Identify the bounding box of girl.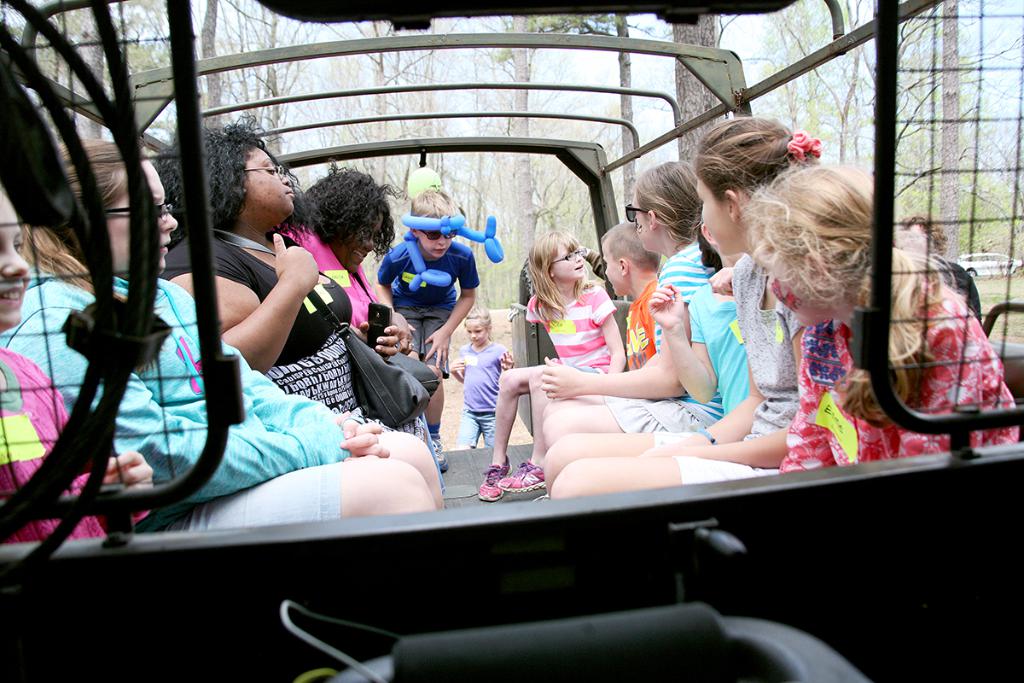
bbox(778, 165, 1023, 470).
